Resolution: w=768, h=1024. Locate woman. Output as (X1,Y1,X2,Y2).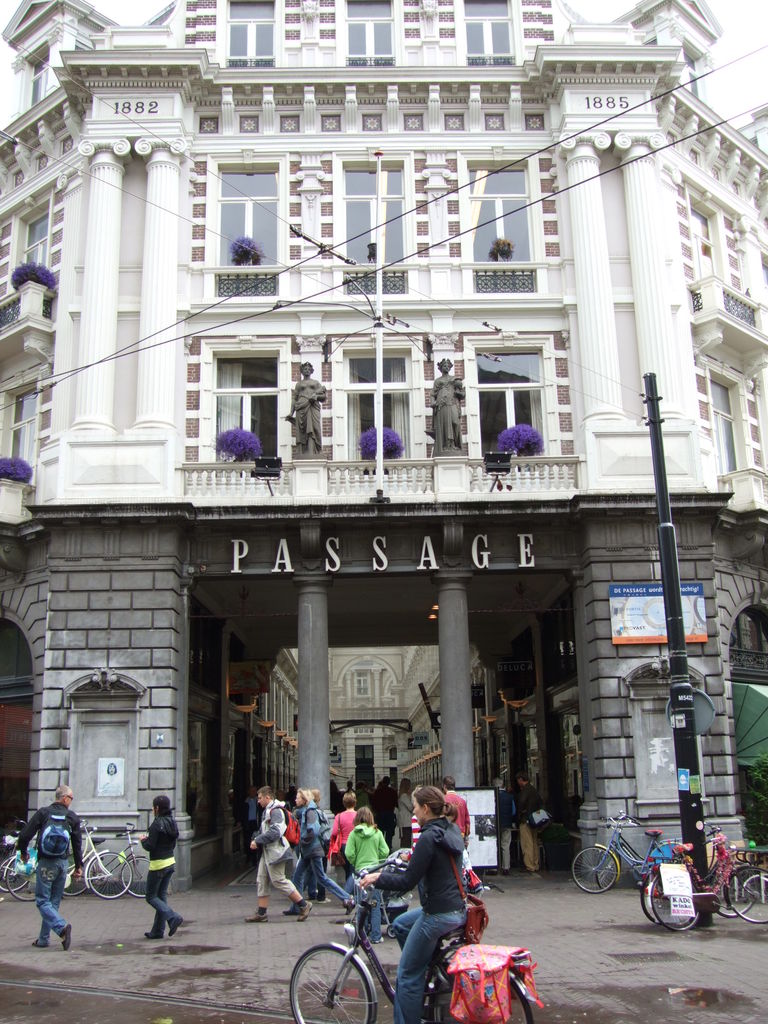
(324,790,368,884).
